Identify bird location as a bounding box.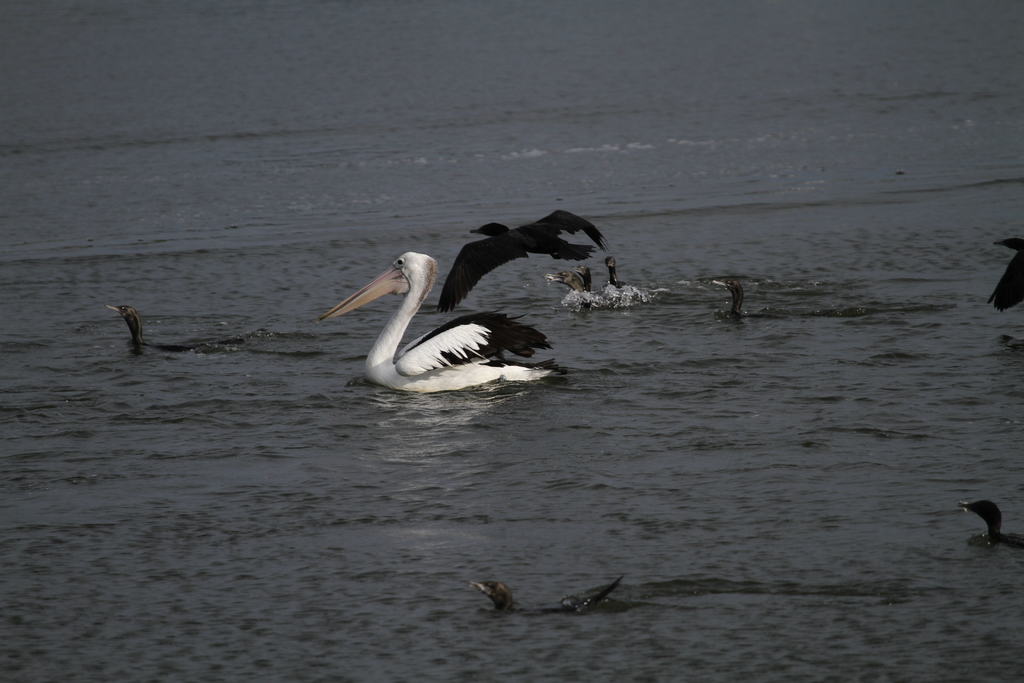
select_region(982, 233, 1023, 312).
